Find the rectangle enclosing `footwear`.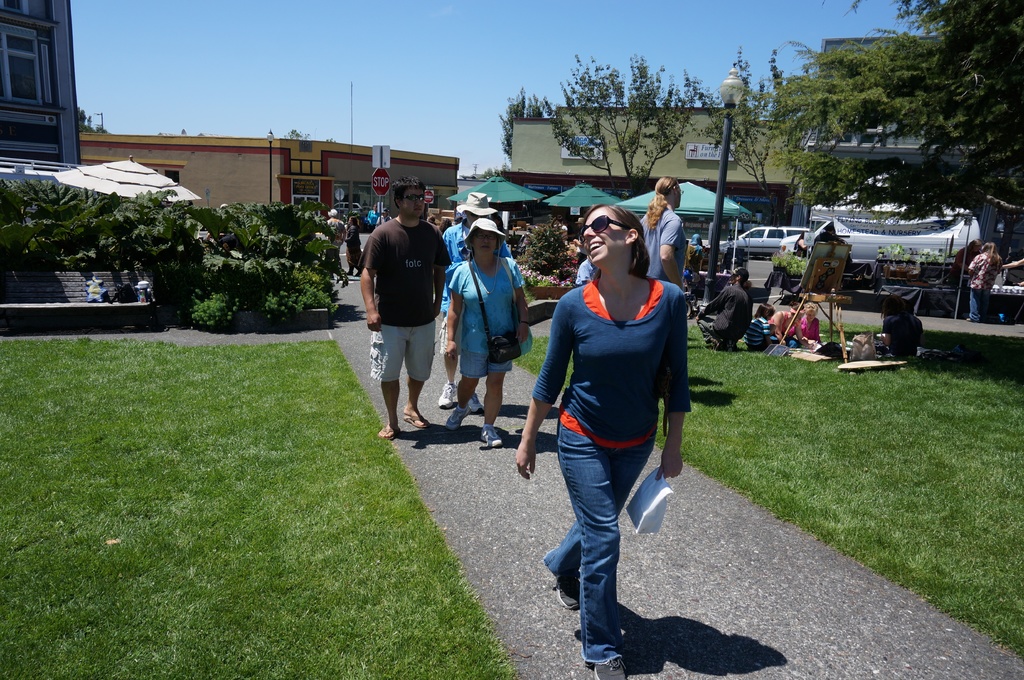
box(448, 407, 465, 428).
